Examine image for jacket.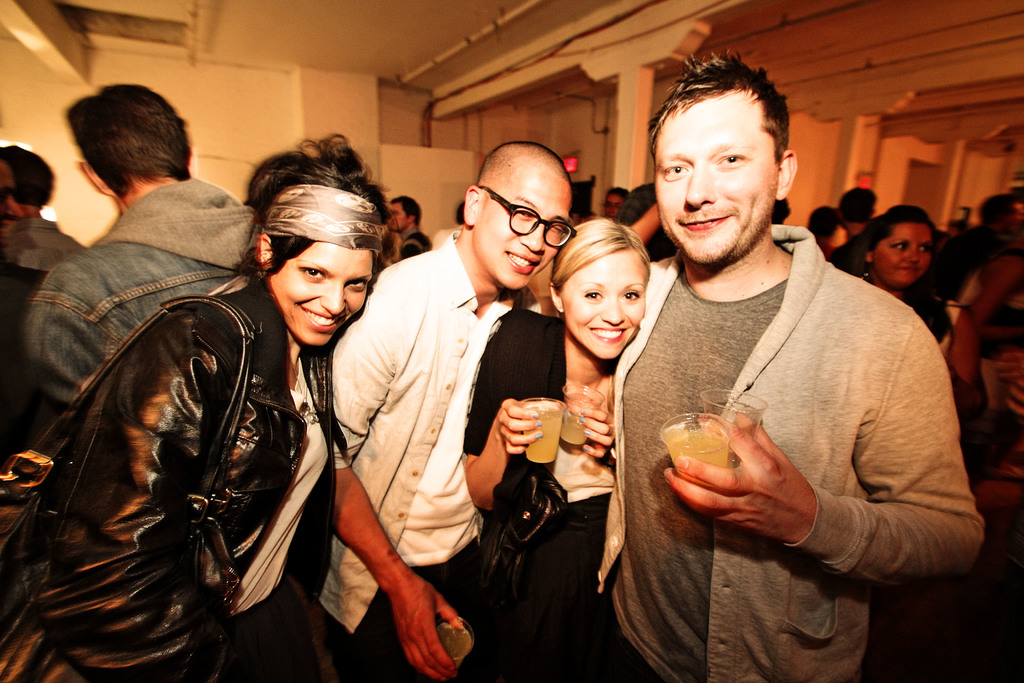
Examination result: pyautogui.locateOnScreen(12, 268, 335, 682).
